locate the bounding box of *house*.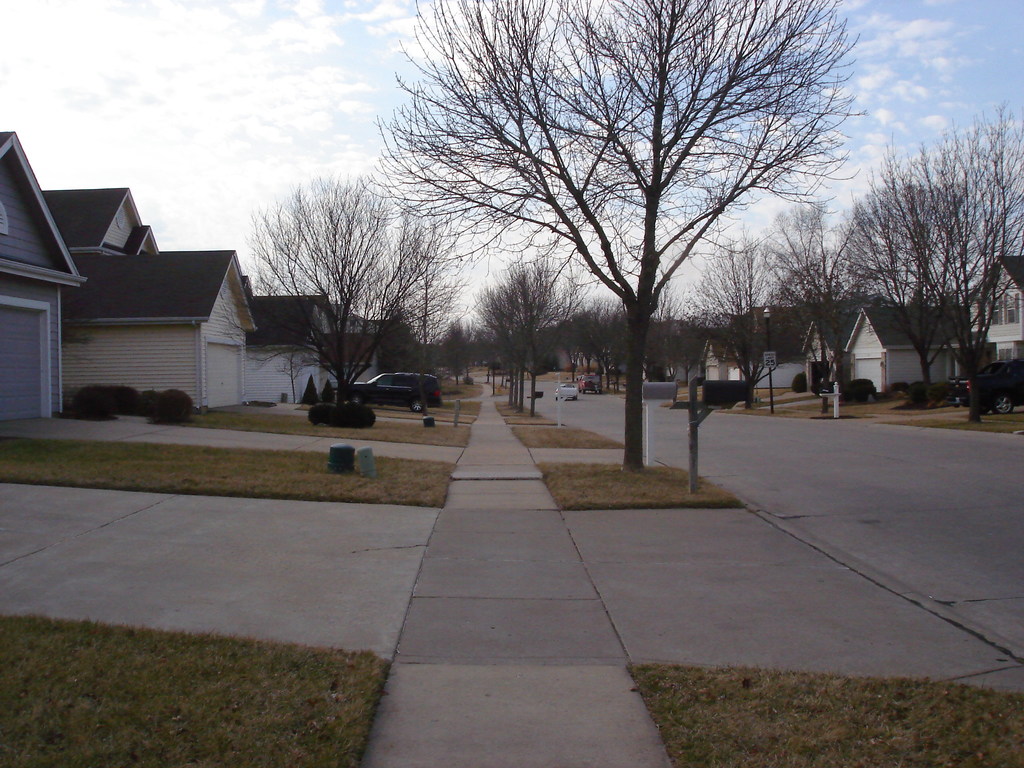
Bounding box: (x1=40, y1=186, x2=257, y2=415).
